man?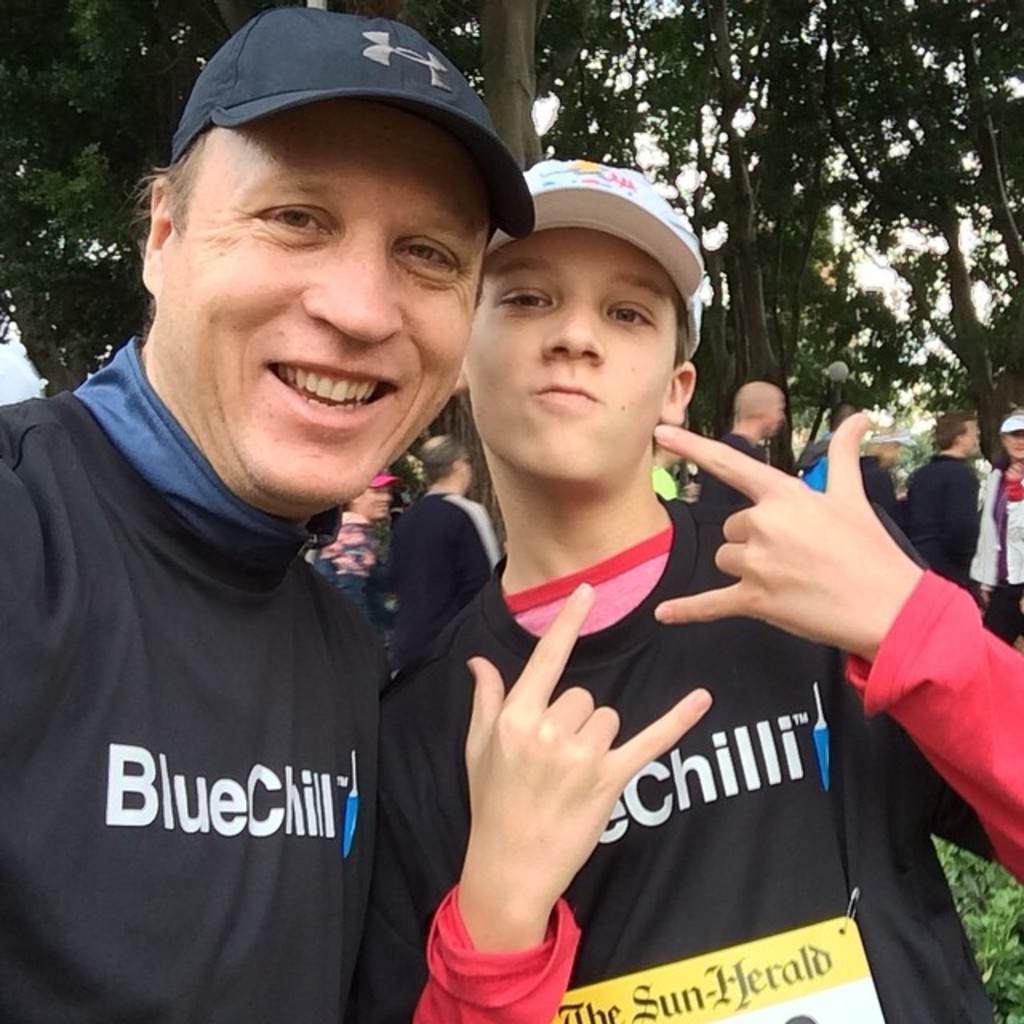
890/408/981/574
